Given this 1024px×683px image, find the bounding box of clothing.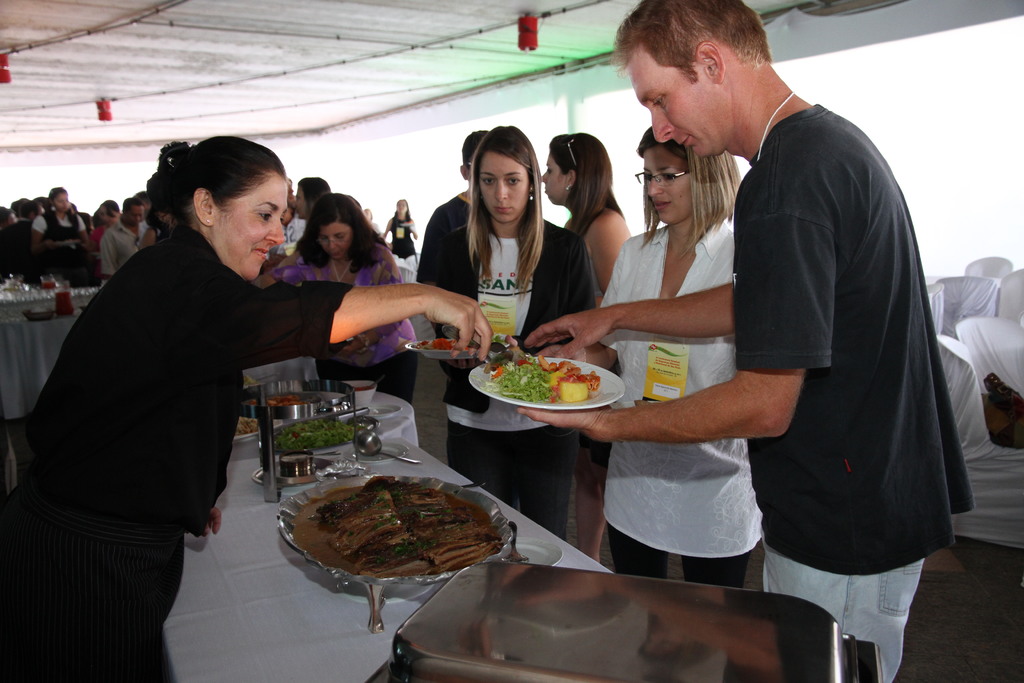
(left=721, top=101, right=972, bottom=682).
